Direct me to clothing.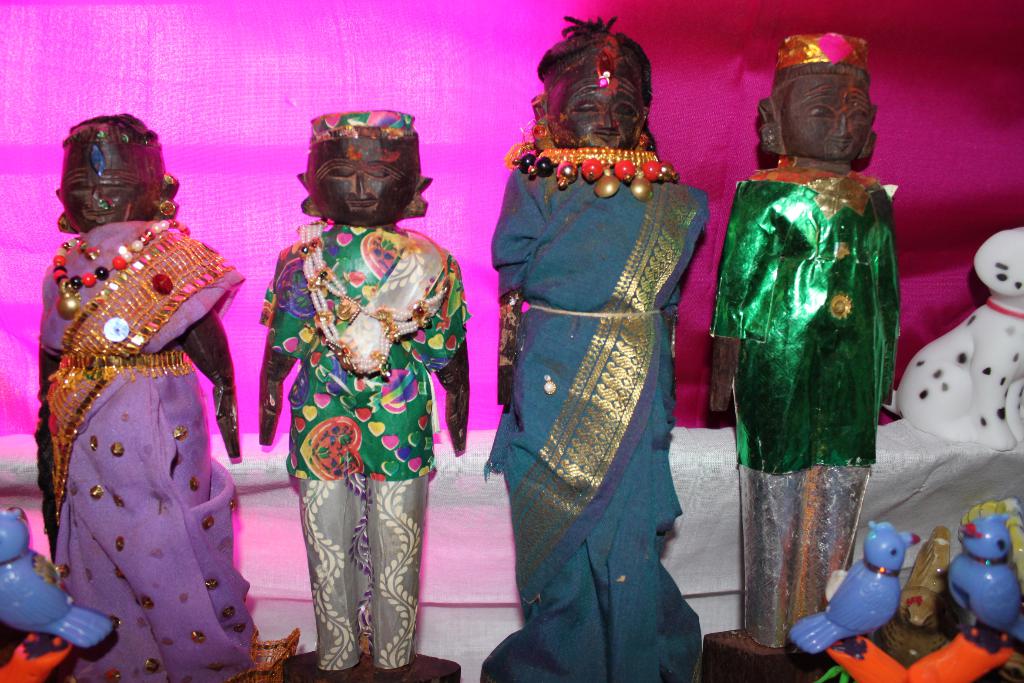
Direction: 266, 231, 476, 667.
